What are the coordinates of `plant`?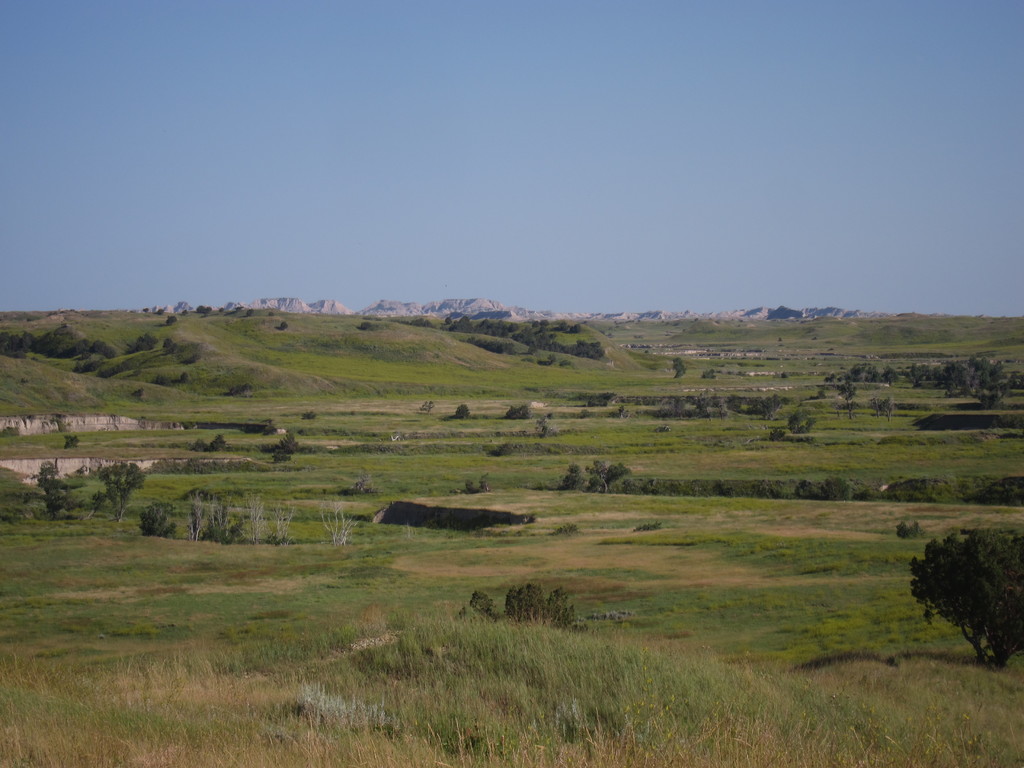
crop(535, 586, 586, 634).
